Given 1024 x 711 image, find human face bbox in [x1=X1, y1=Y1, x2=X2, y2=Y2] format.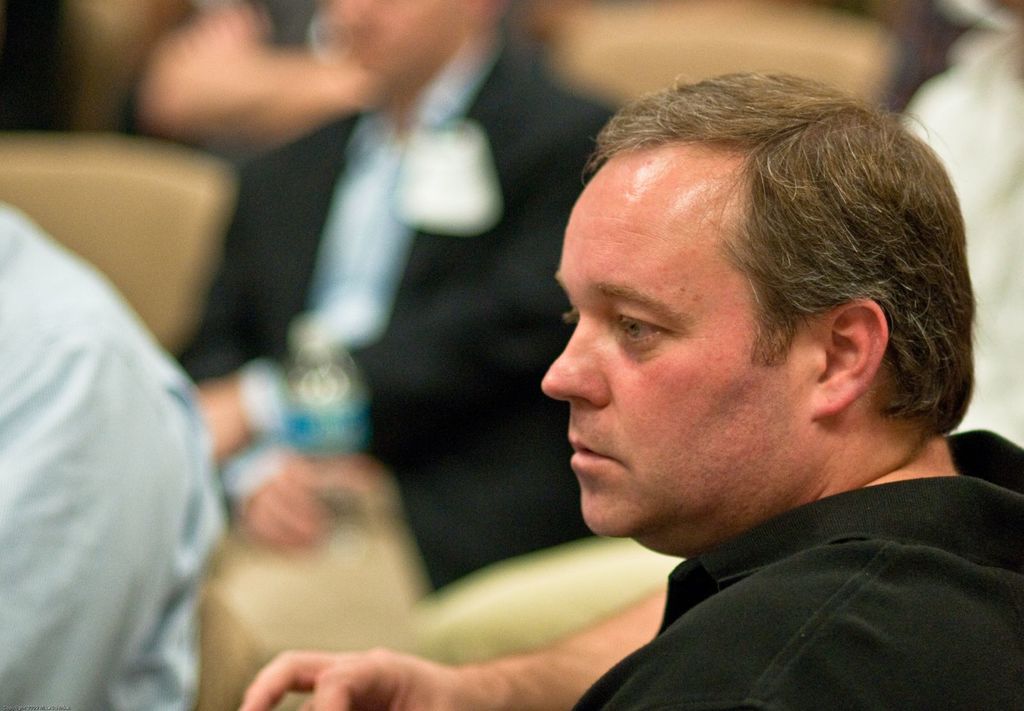
[x1=545, y1=147, x2=813, y2=539].
